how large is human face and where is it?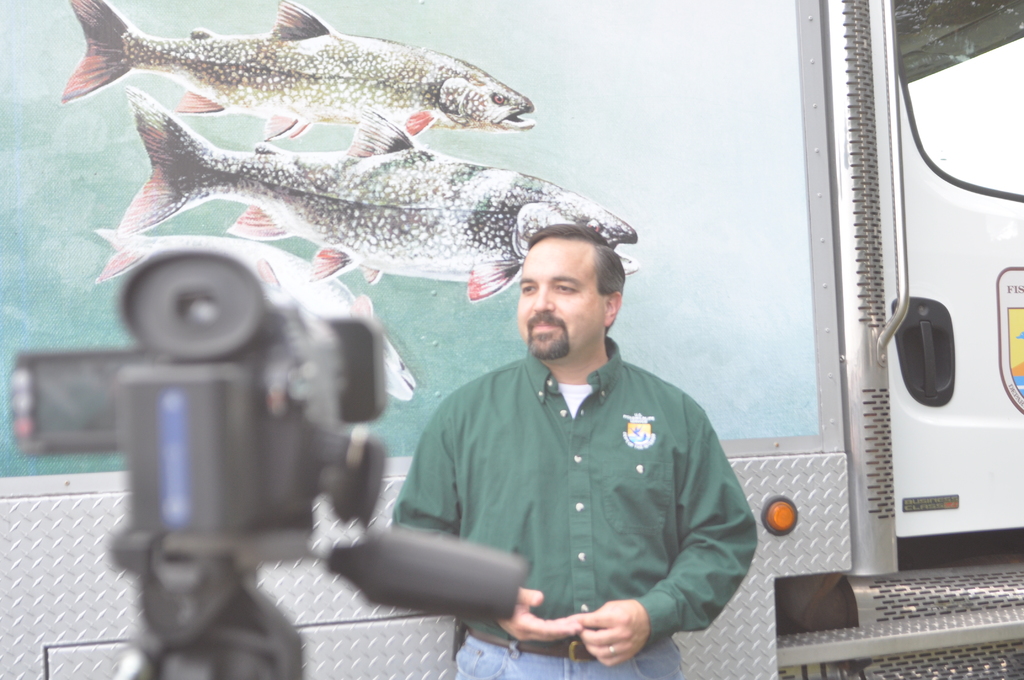
Bounding box: box(520, 239, 601, 359).
